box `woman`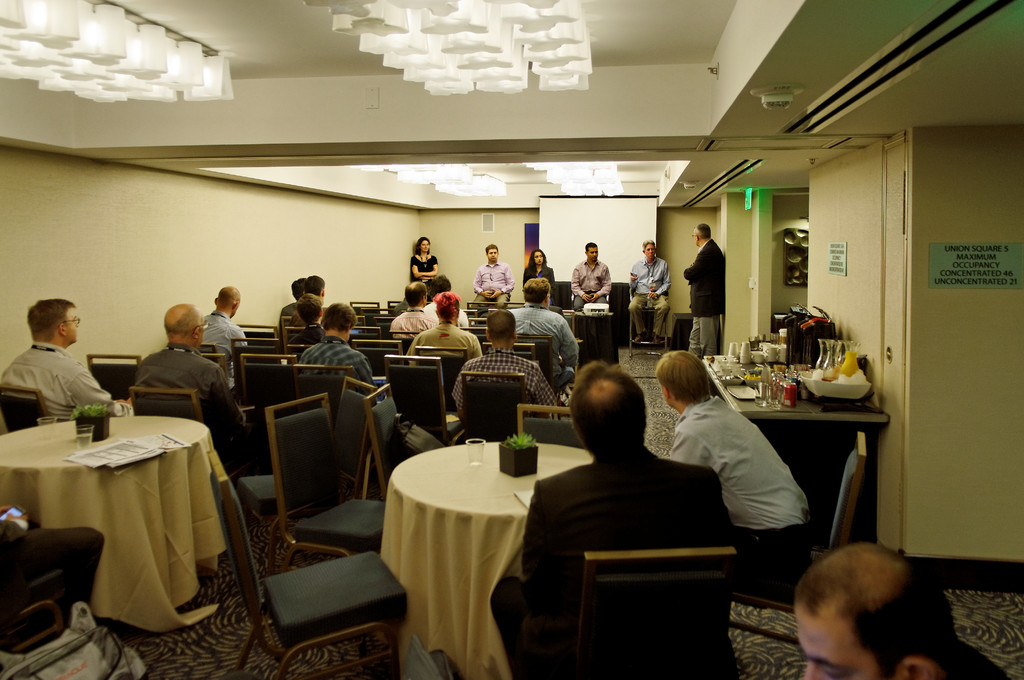
rect(525, 243, 554, 311)
